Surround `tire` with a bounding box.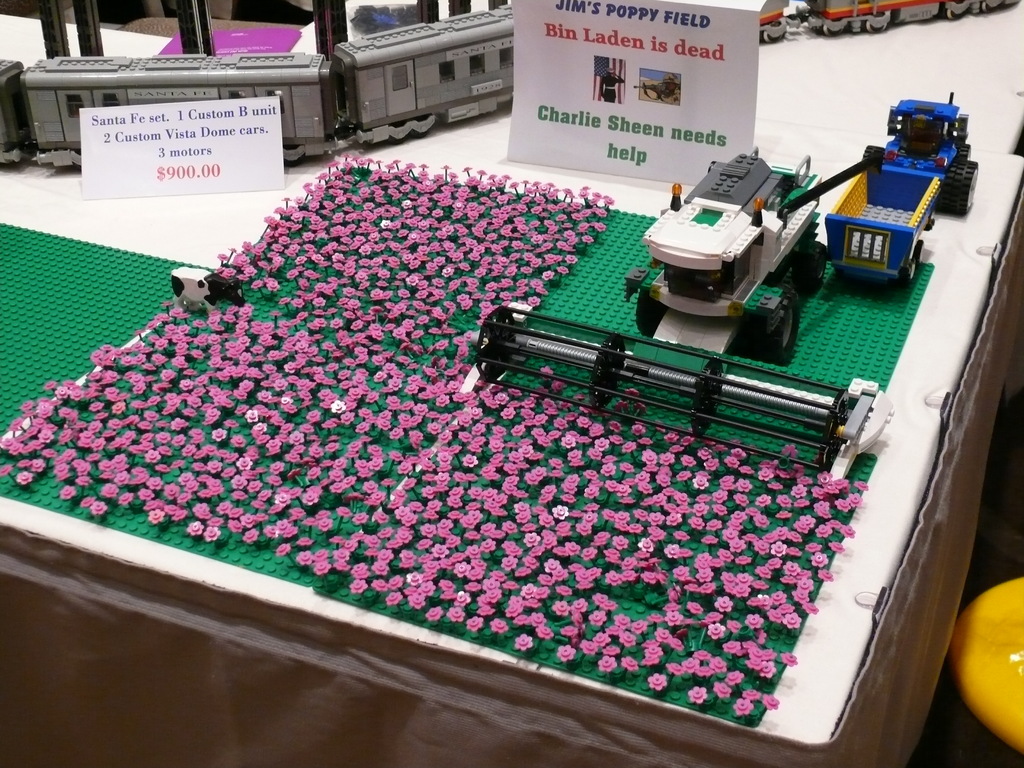
bbox=[908, 253, 916, 282].
